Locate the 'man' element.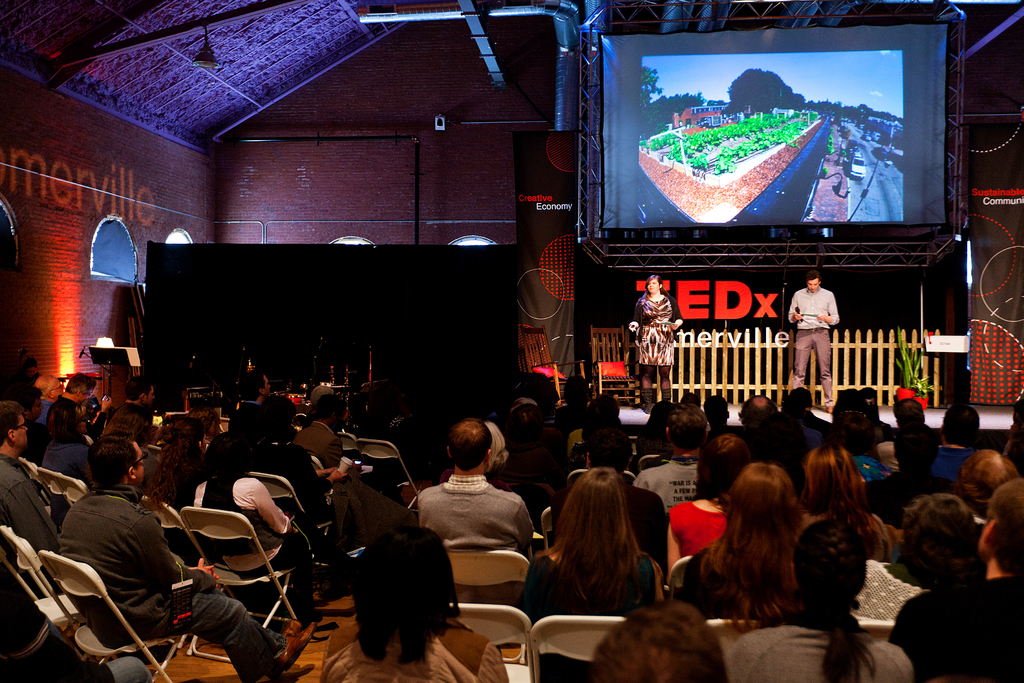
Element bbox: locate(885, 483, 1023, 682).
